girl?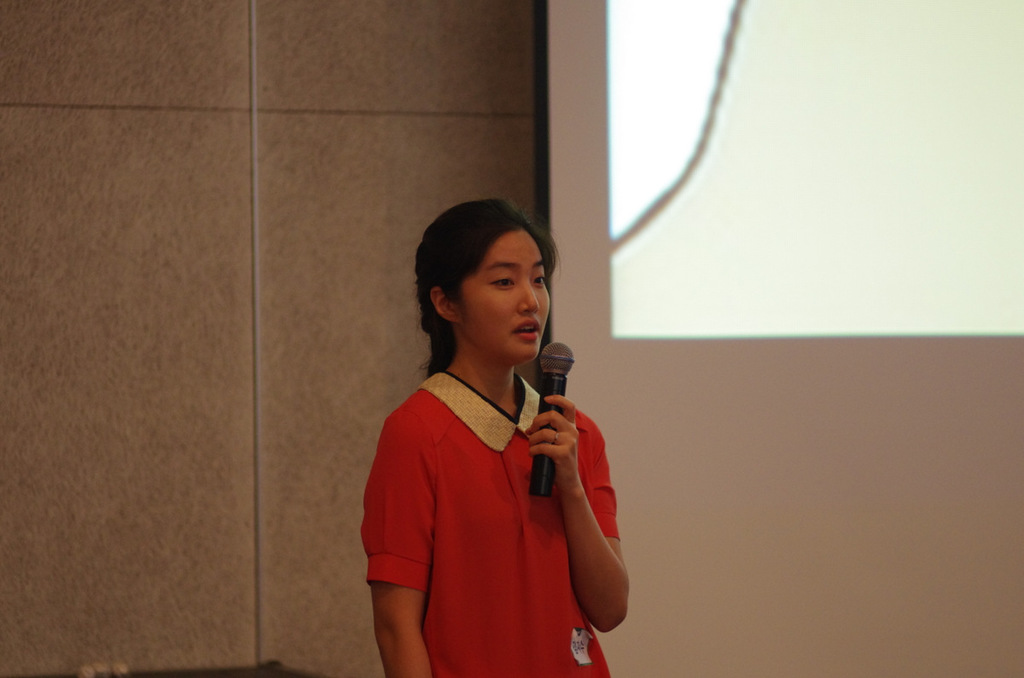
[353, 195, 631, 677]
